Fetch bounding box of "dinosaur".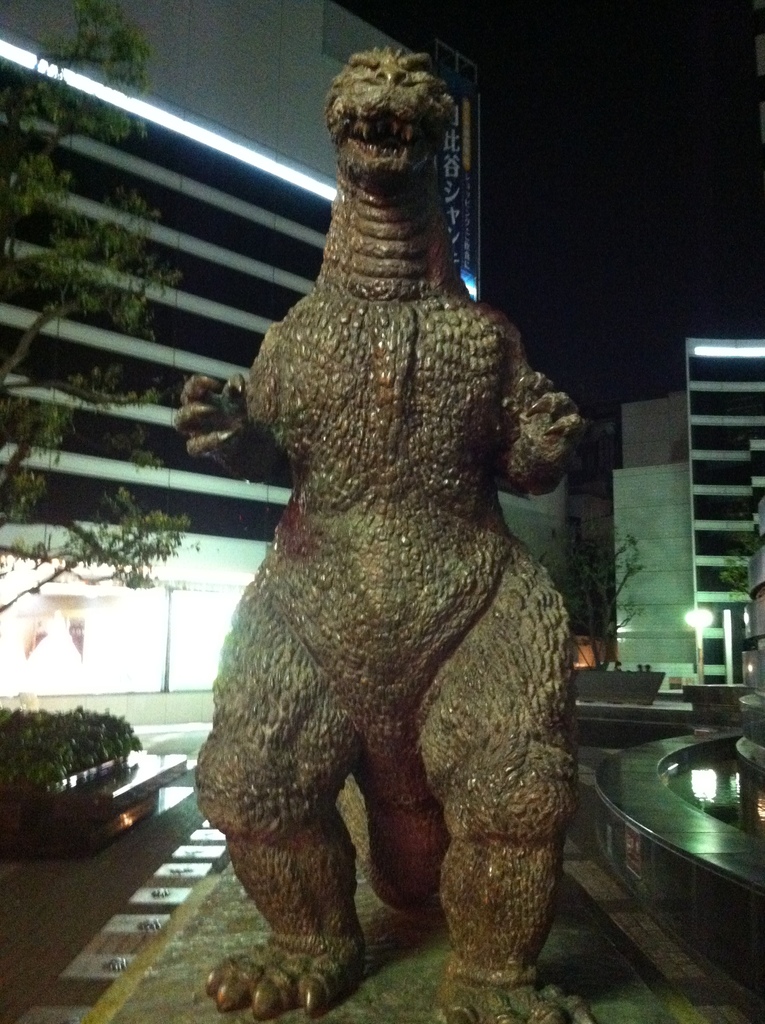
Bbox: Rect(166, 40, 591, 1023).
